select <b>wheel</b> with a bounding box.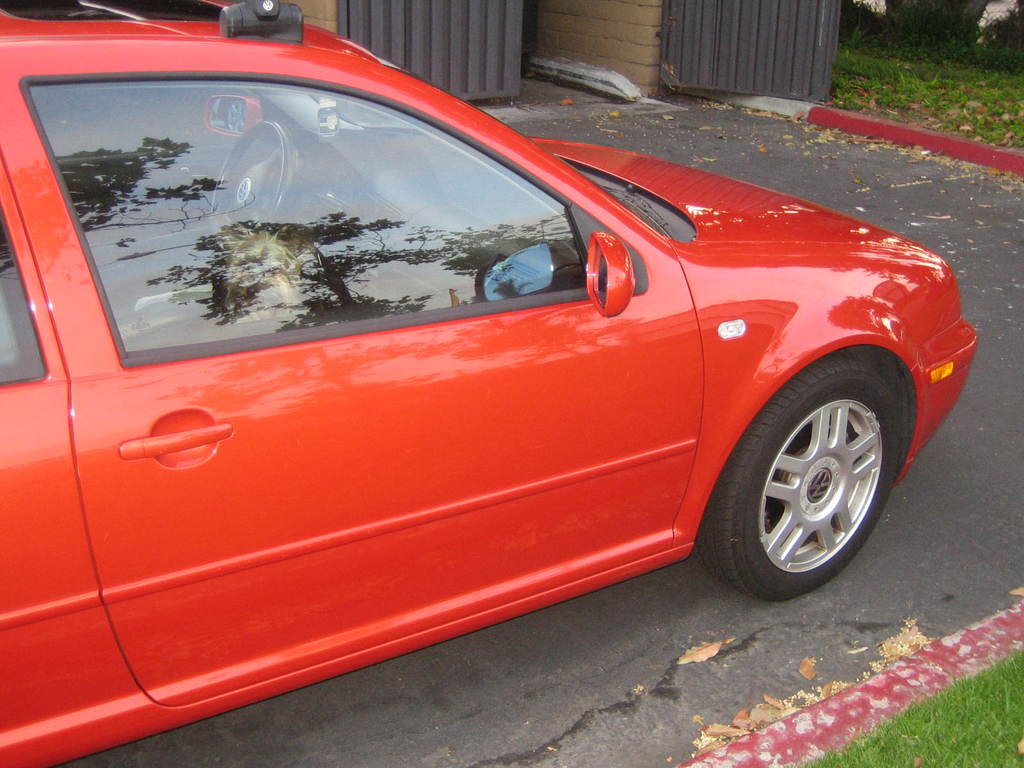
crop(208, 120, 292, 248).
